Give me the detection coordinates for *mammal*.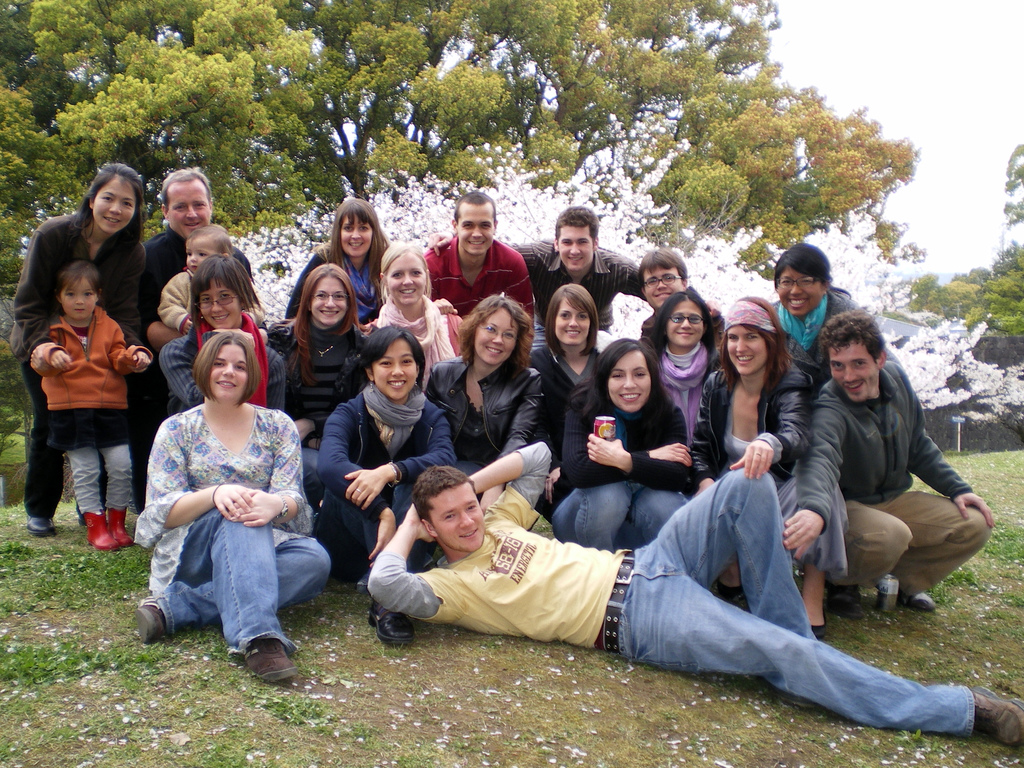
<bbox>132, 163, 276, 522</bbox>.
